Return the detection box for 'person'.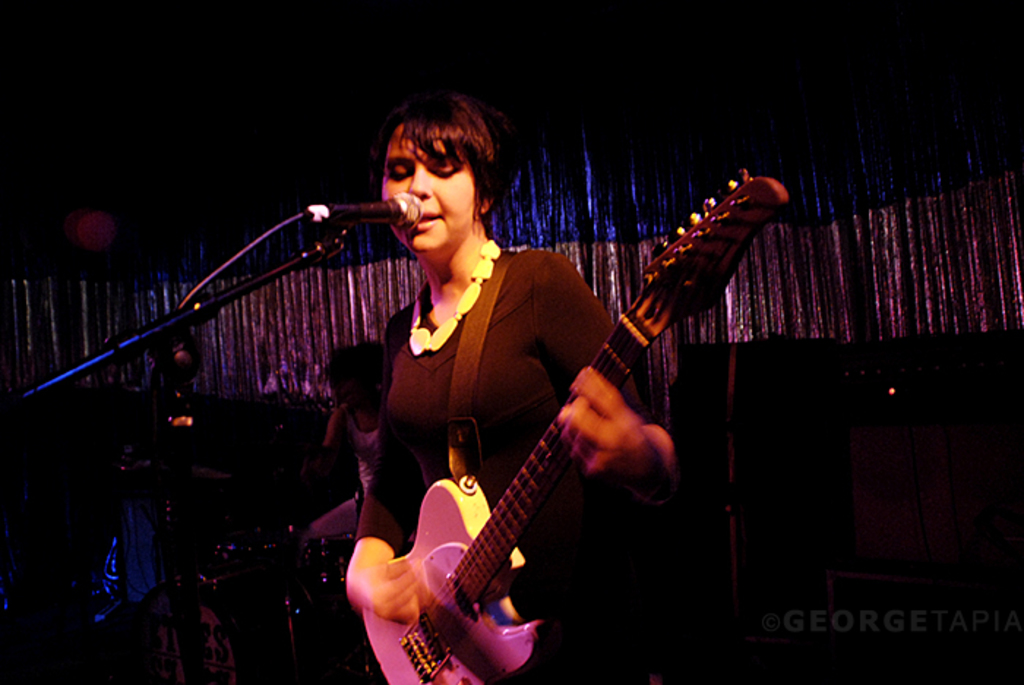
[x1=345, y1=86, x2=680, y2=684].
